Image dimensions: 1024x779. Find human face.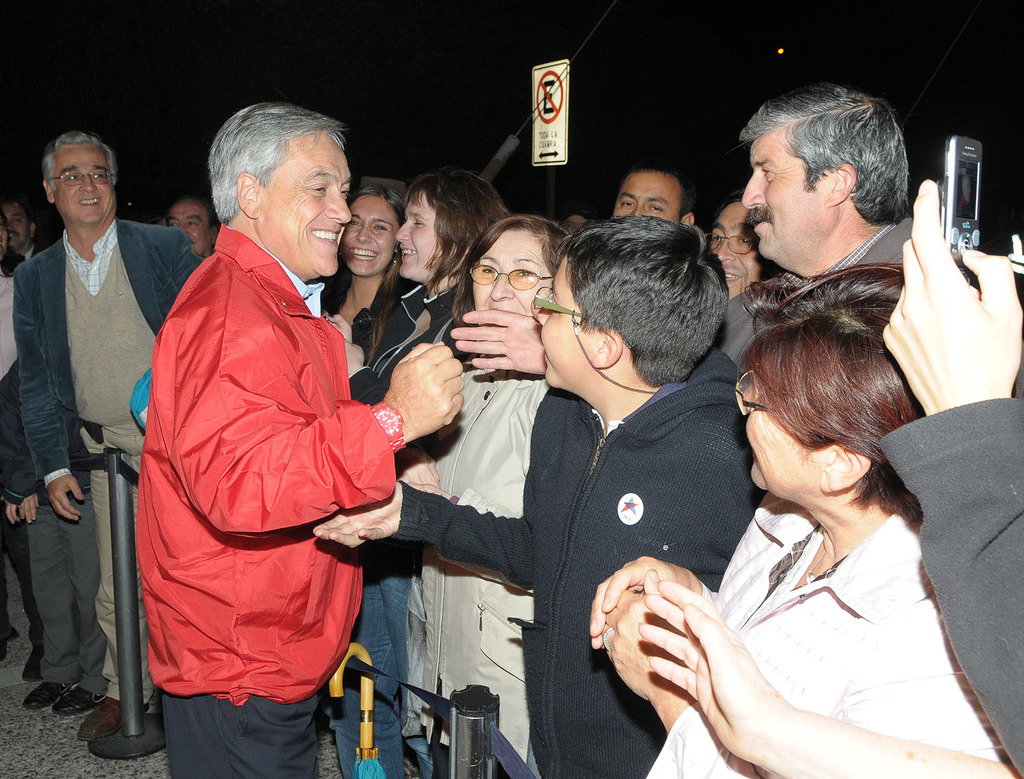
l=542, t=258, r=604, b=388.
